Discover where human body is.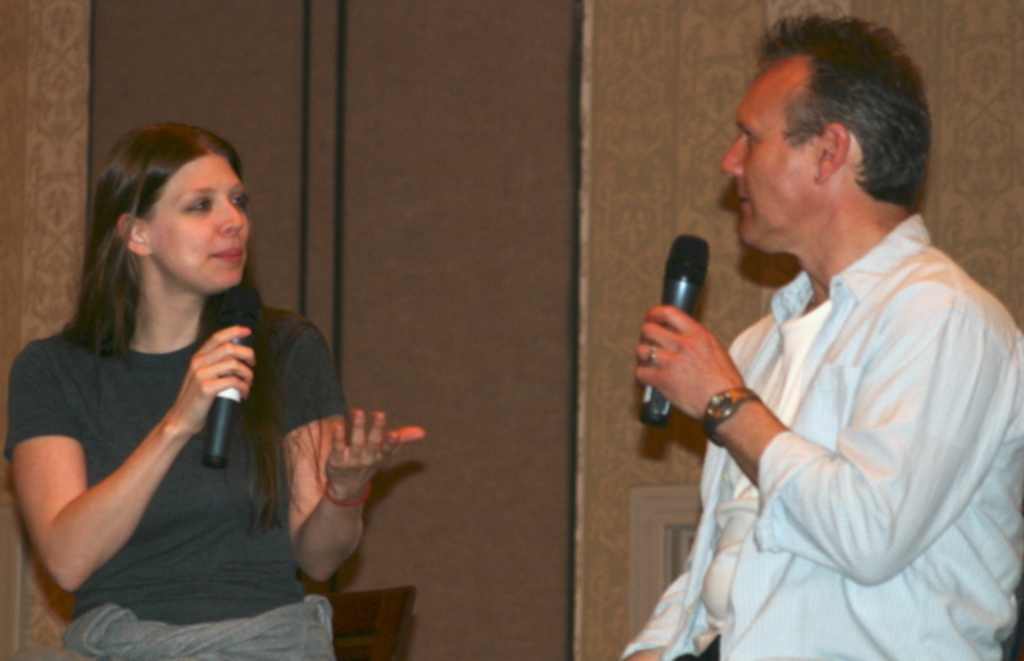
Discovered at [x1=621, y1=208, x2=1022, y2=659].
